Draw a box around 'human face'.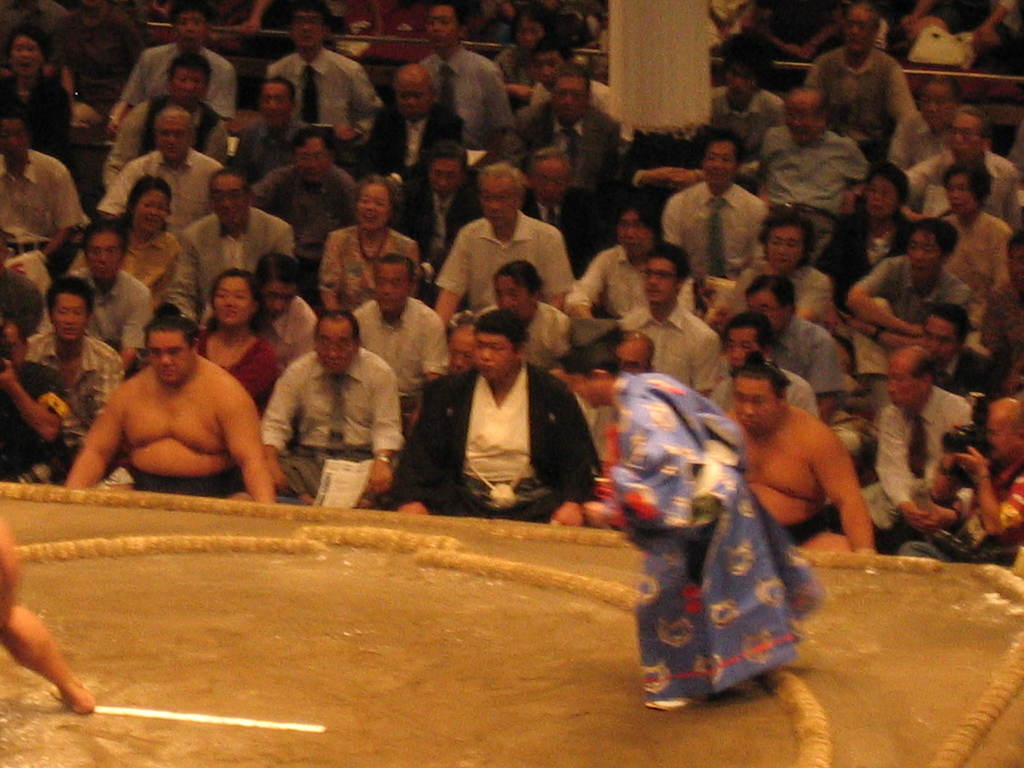
{"left": 989, "top": 418, "right": 1016, "bottom": 461}.
